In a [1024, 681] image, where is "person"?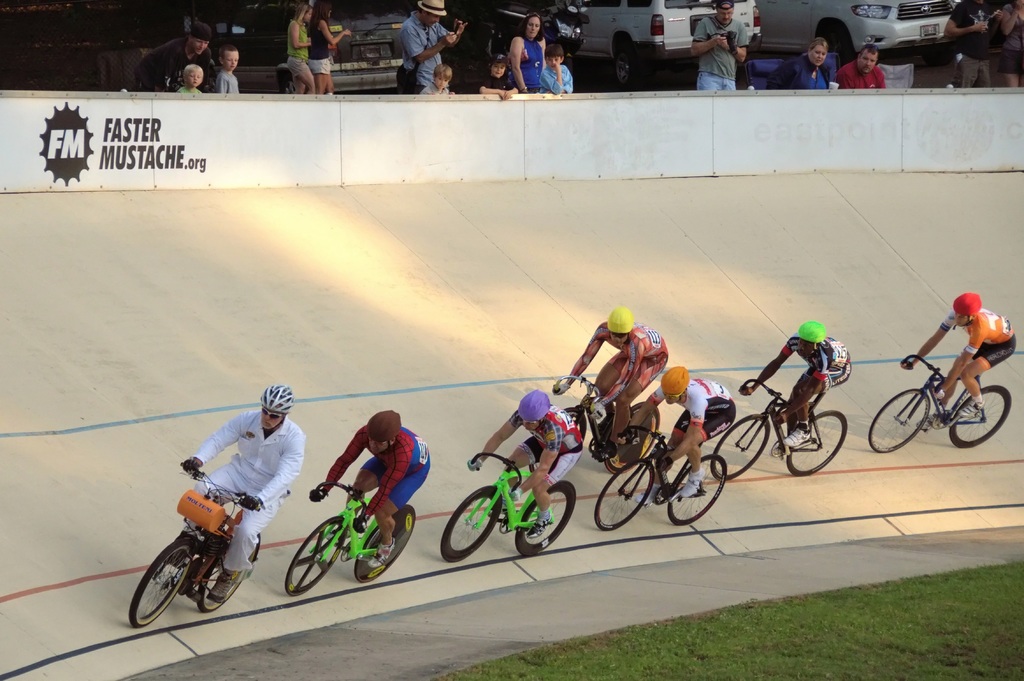
308, 1, 355, 95.
